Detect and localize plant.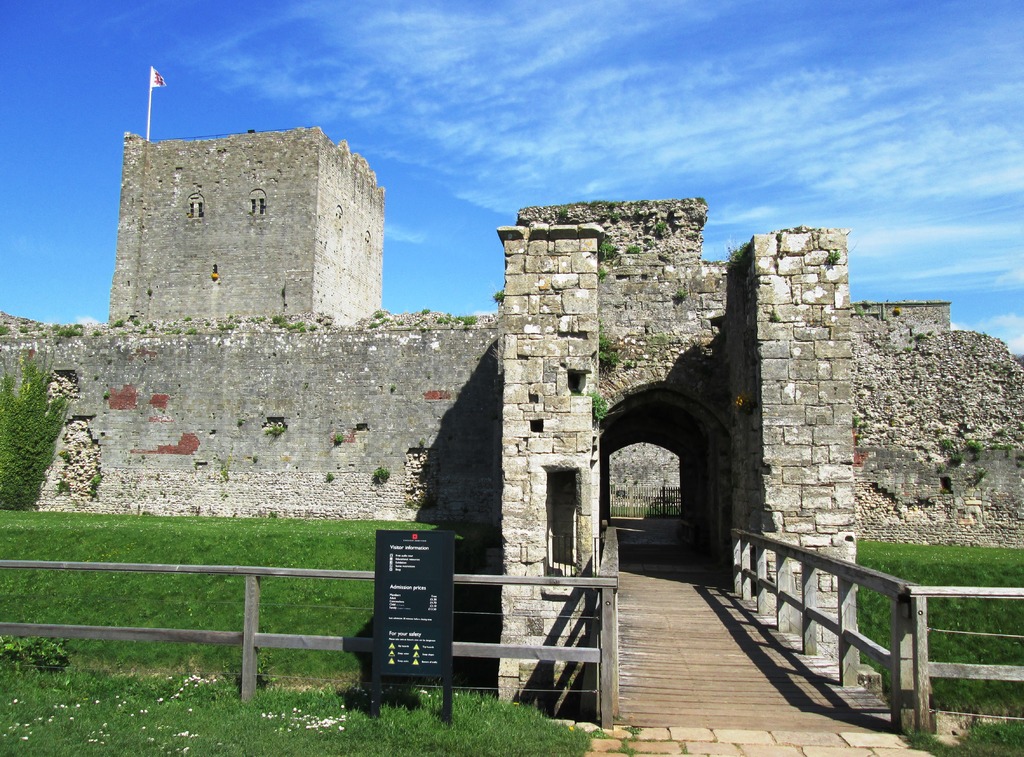
Localized at Rect(323, 472, 334, 483).
